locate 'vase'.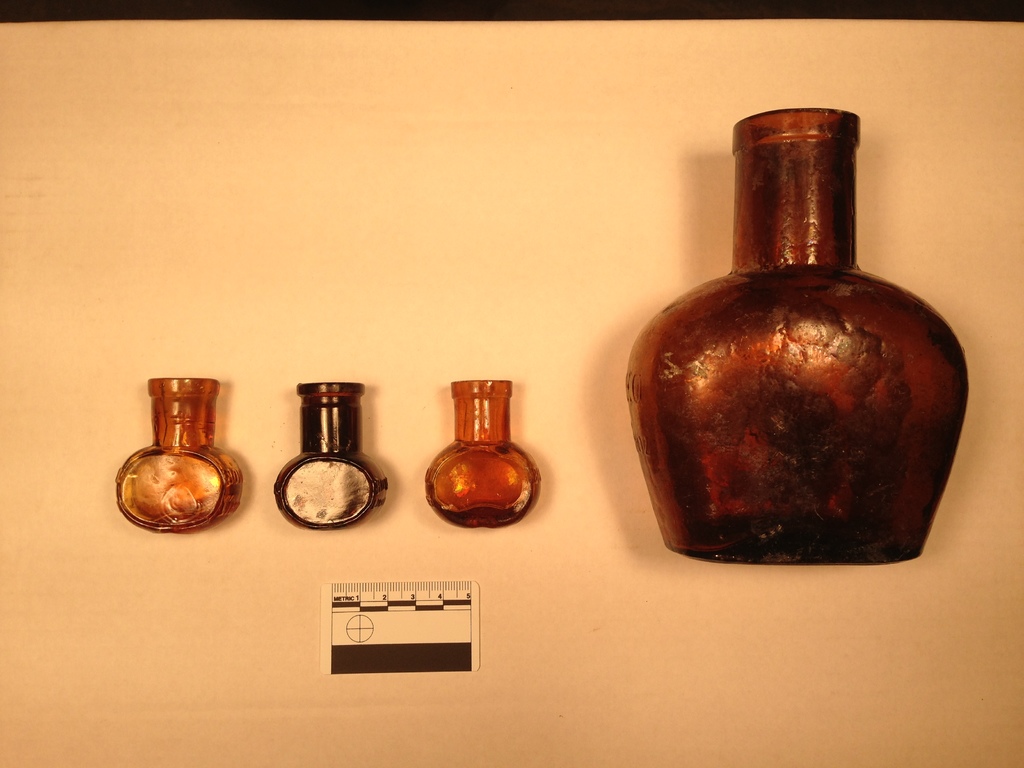
Bounding box: 626, 108, 971, 565.
